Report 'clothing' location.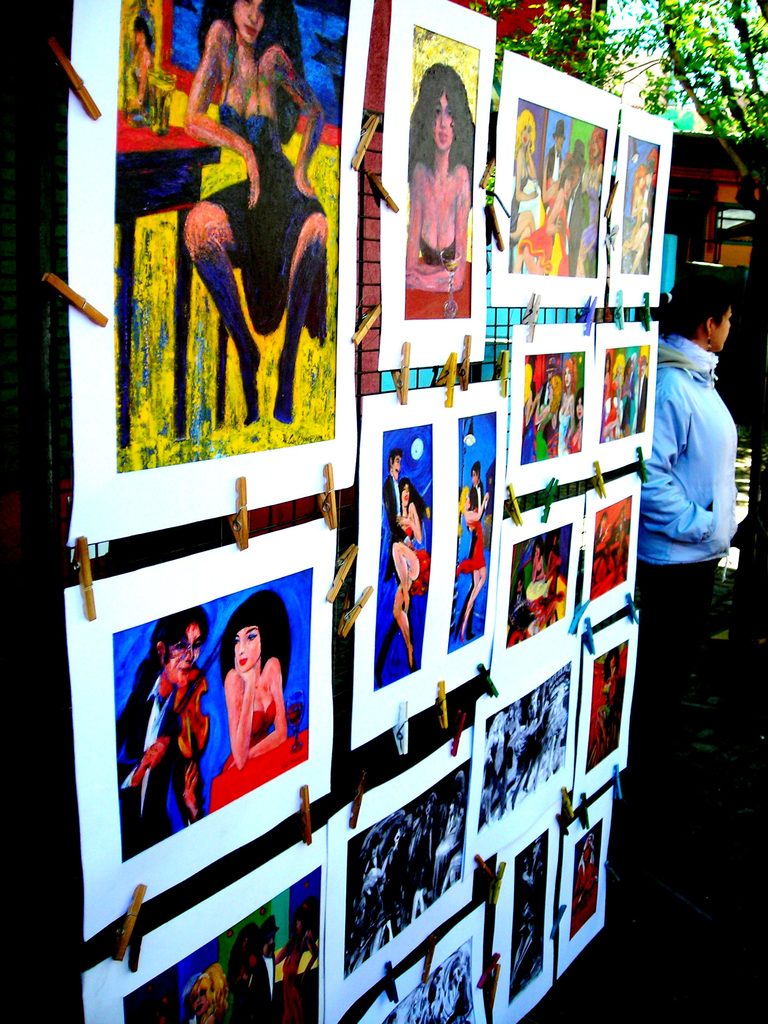
Report: (202,97,329,354).
